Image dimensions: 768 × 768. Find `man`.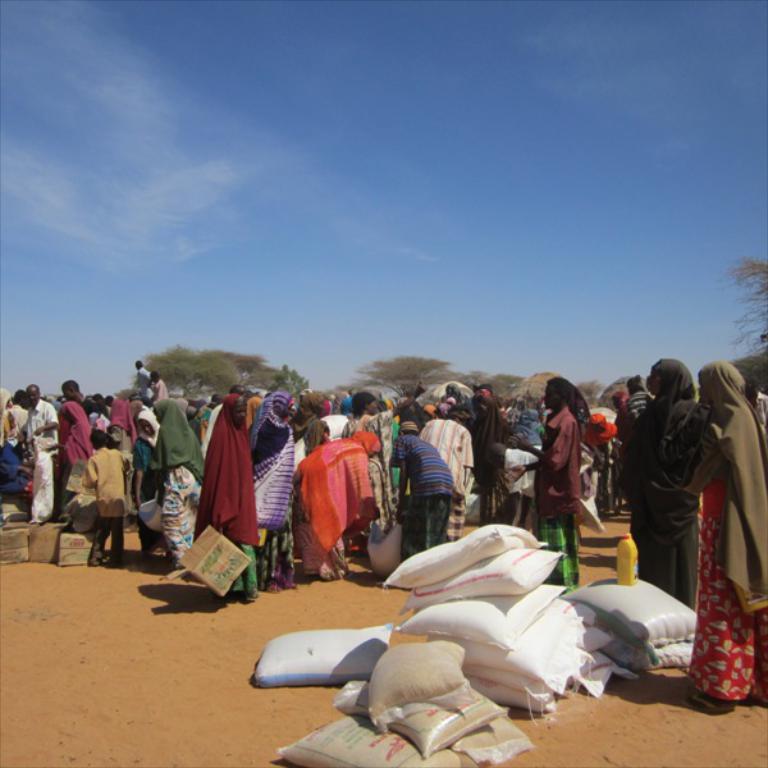
(502, 376, 582, 595).
